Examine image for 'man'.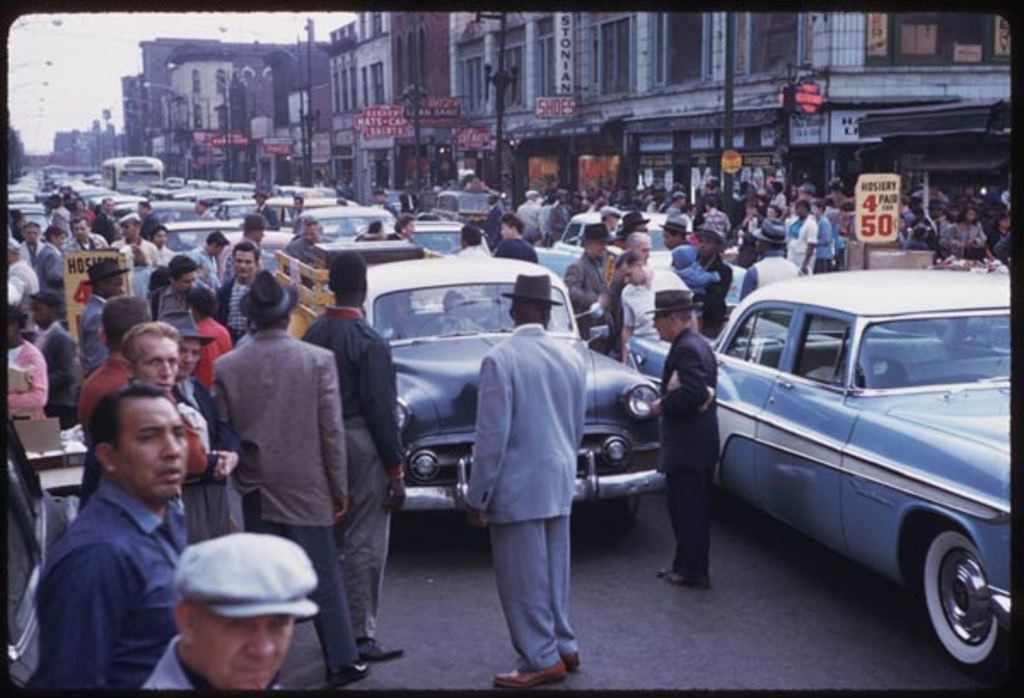
Examination result: (x1=84, y1=323, x2=227, y2=539).
